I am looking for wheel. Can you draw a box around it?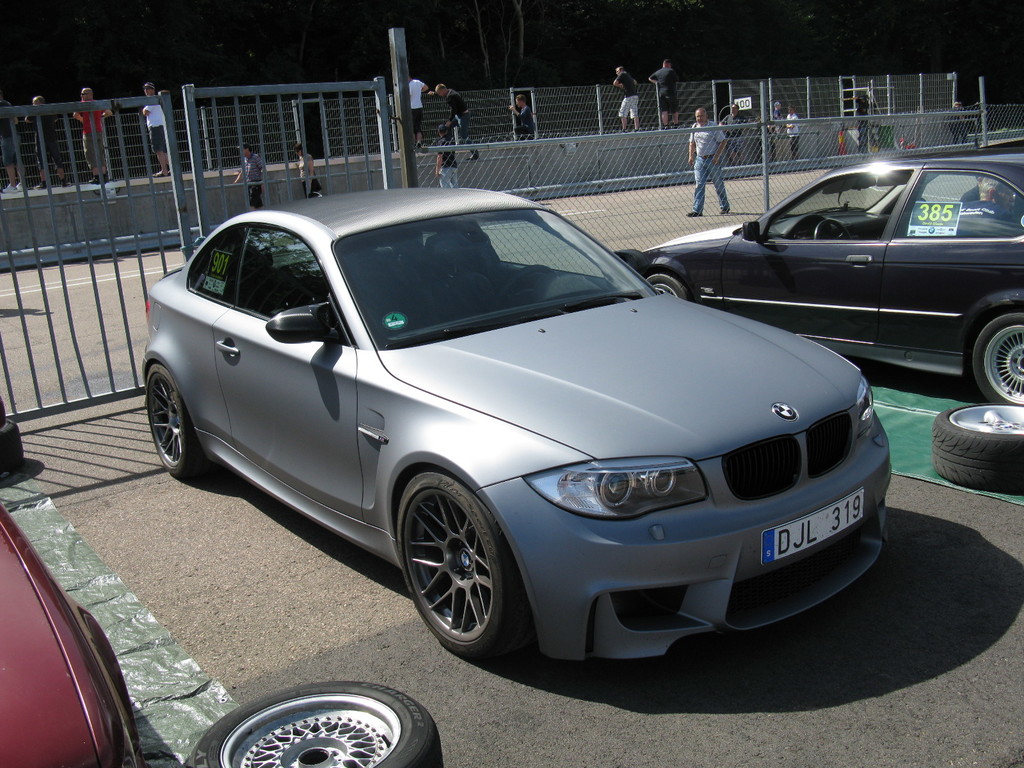
Sure, the bounding box is locate(971, 312, 1023, 404).
